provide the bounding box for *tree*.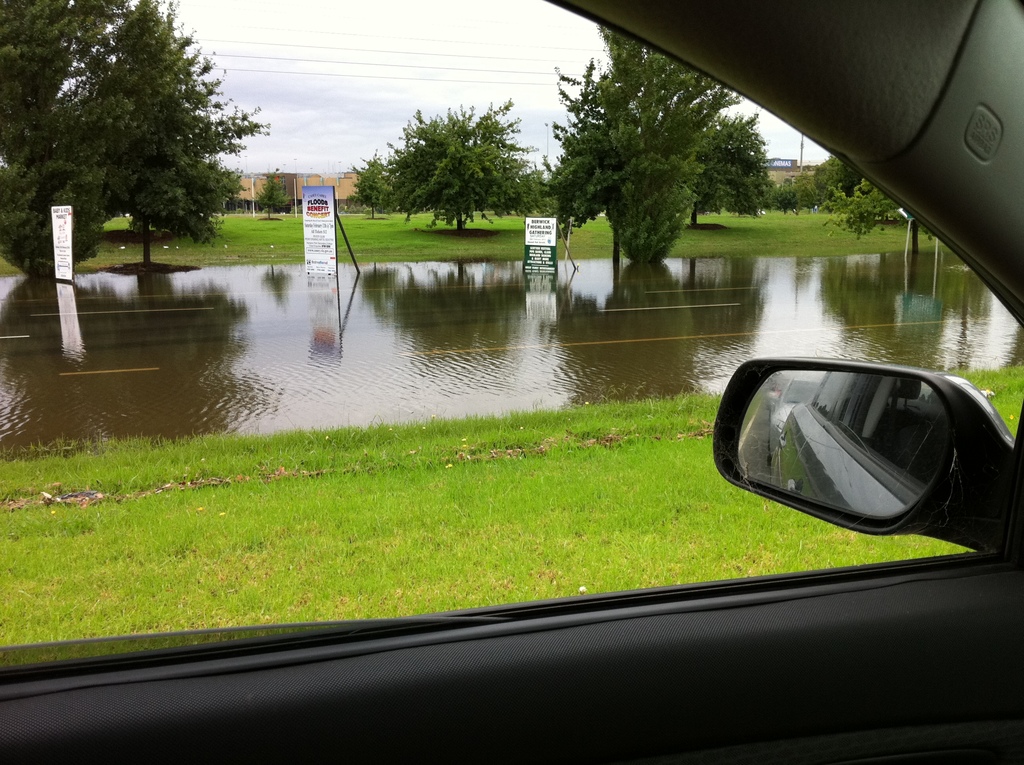
[left=80, top=0, right=267, bottom=261].
